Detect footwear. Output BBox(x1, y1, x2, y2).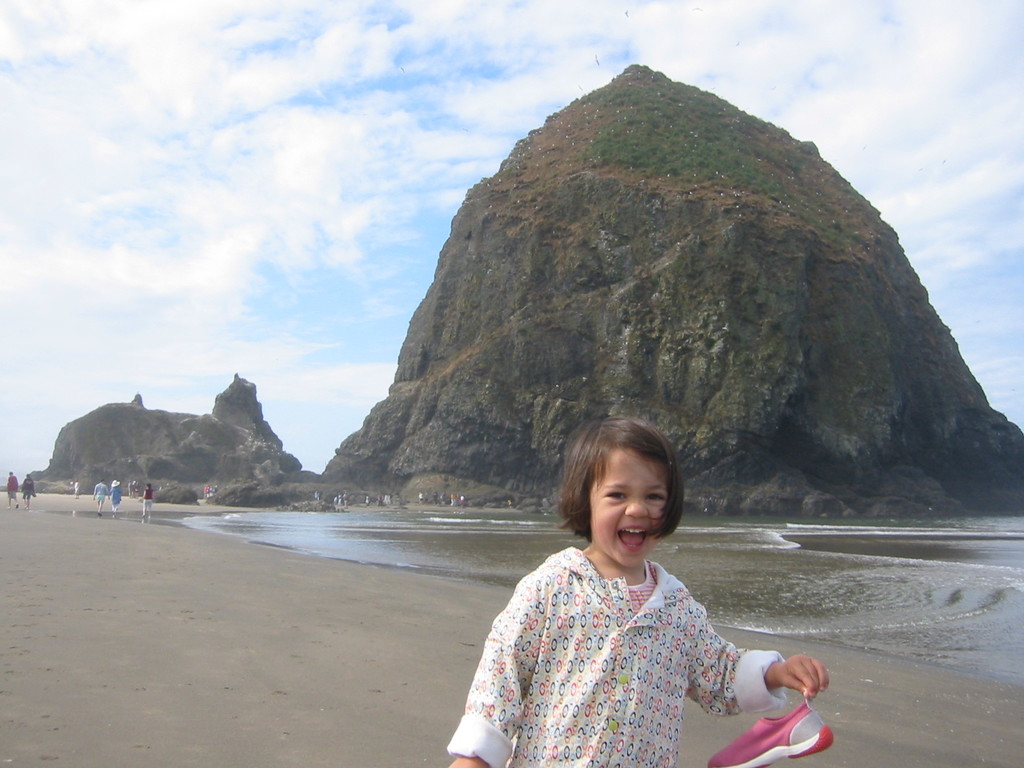
BBox(706, 695, 833, 767).
